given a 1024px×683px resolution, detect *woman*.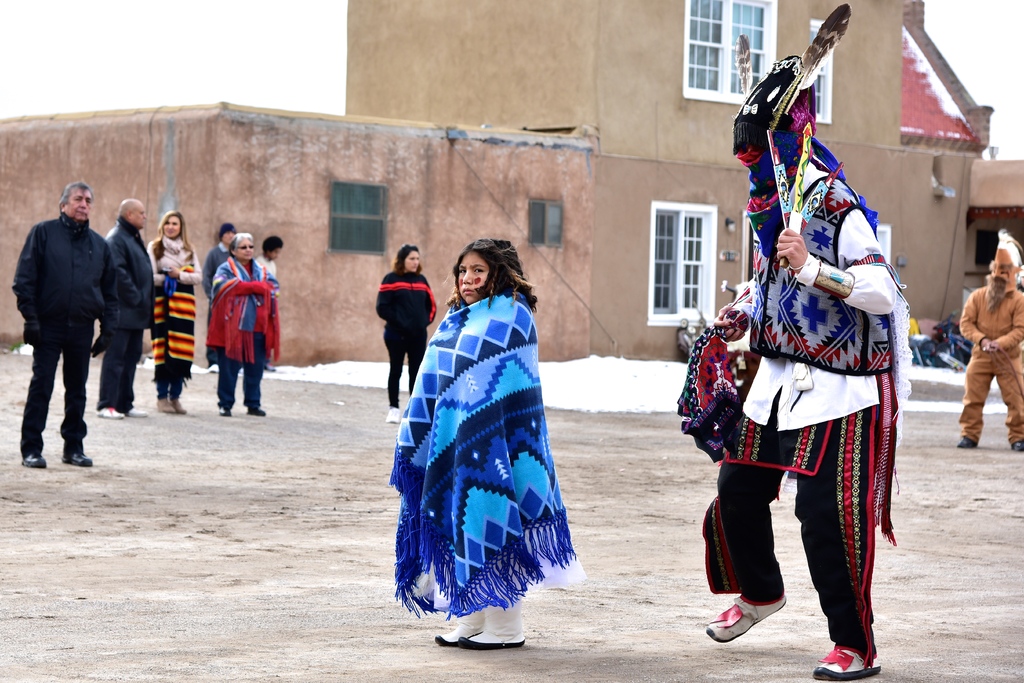
<bbox>374, 243, 438, 423</bbox>.
